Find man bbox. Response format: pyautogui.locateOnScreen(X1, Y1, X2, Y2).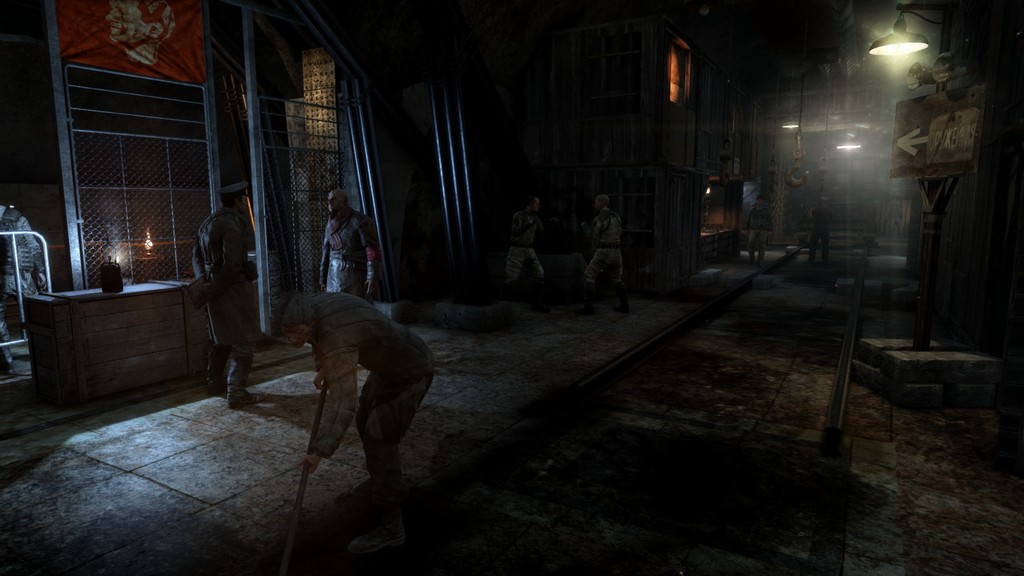
pyautogui.locateOnScreen(808, 194, 840, 264).
